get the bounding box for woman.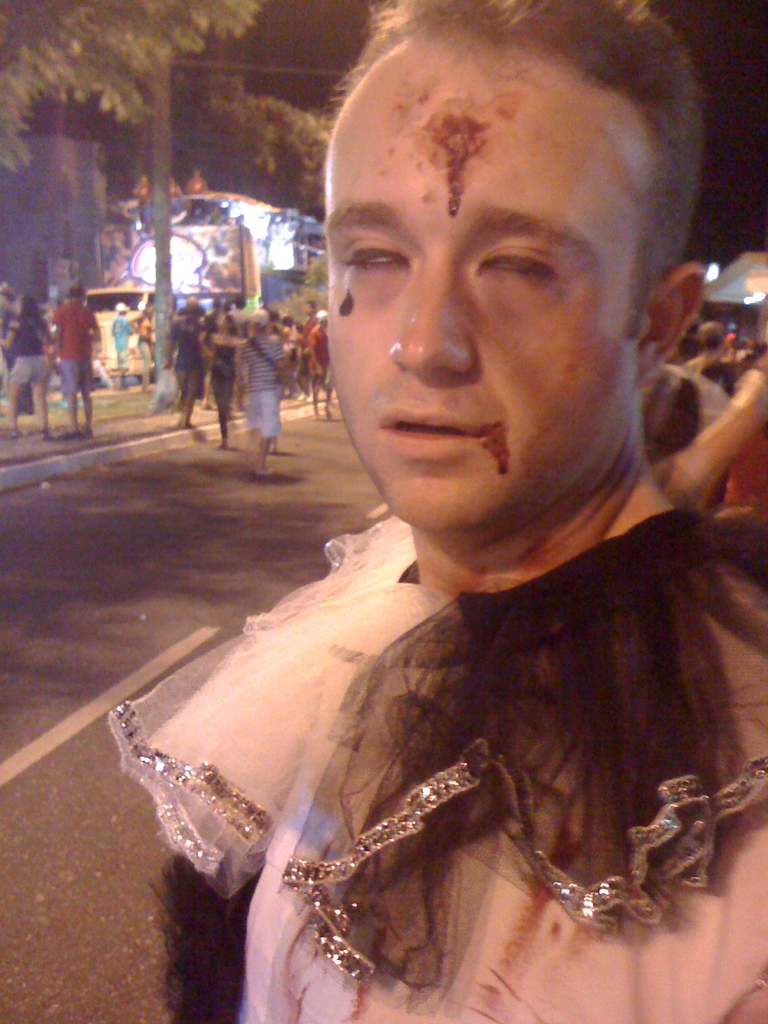
region(0, 284, 50, 446).
